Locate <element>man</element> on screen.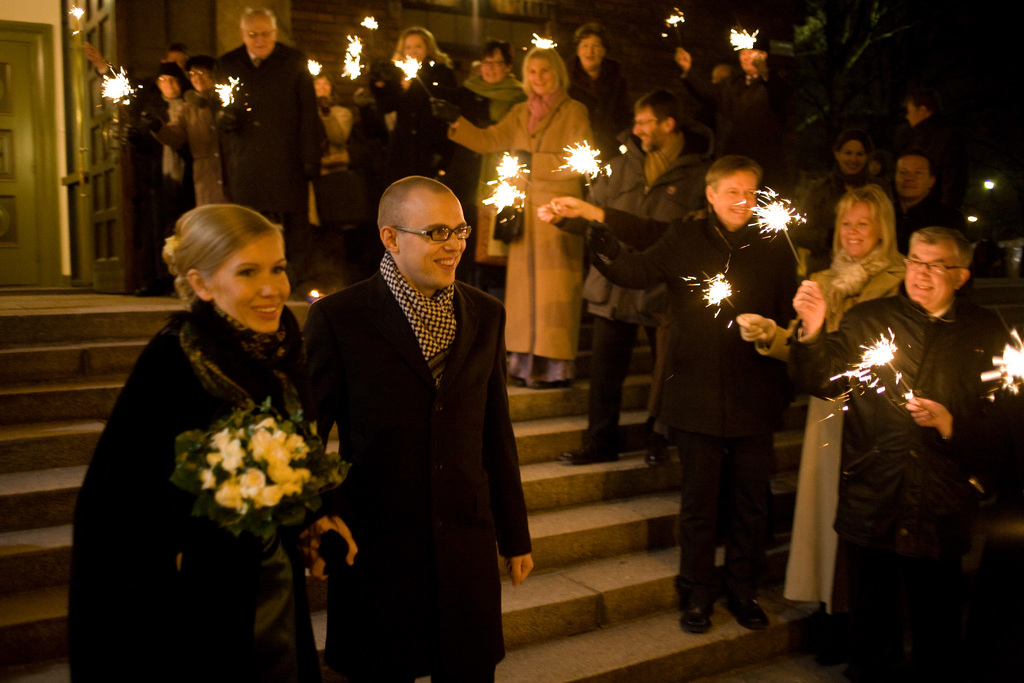
On screen at x1=879, y1=148, x2=935, y2=249.
